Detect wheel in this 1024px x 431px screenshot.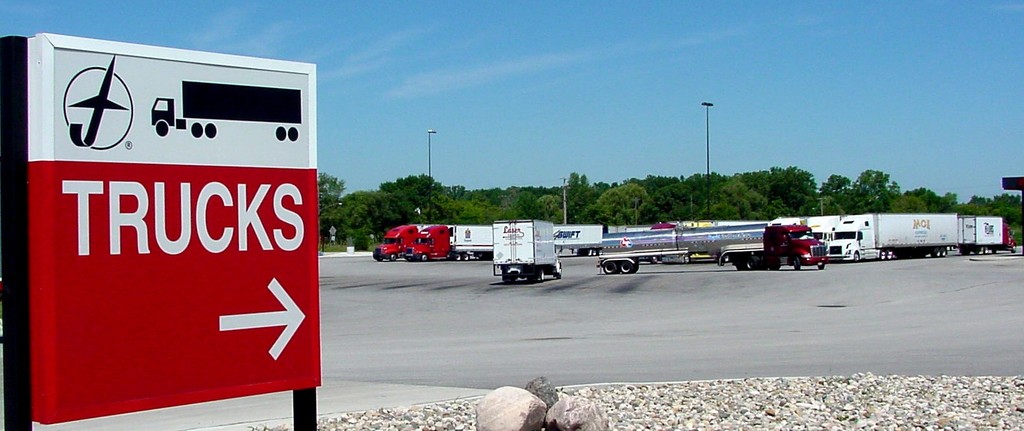
Detection: <box>275,126,286,139</box>.
